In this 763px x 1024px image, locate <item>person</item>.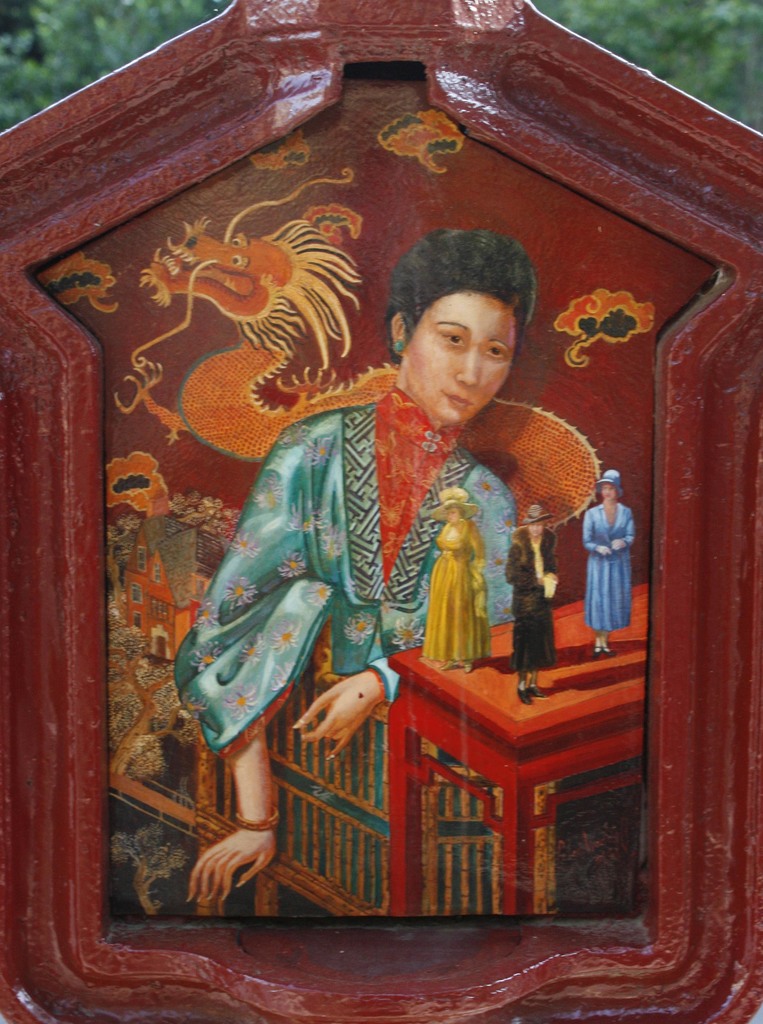
Bounding box: BBox(504, 506, 560, 704).
